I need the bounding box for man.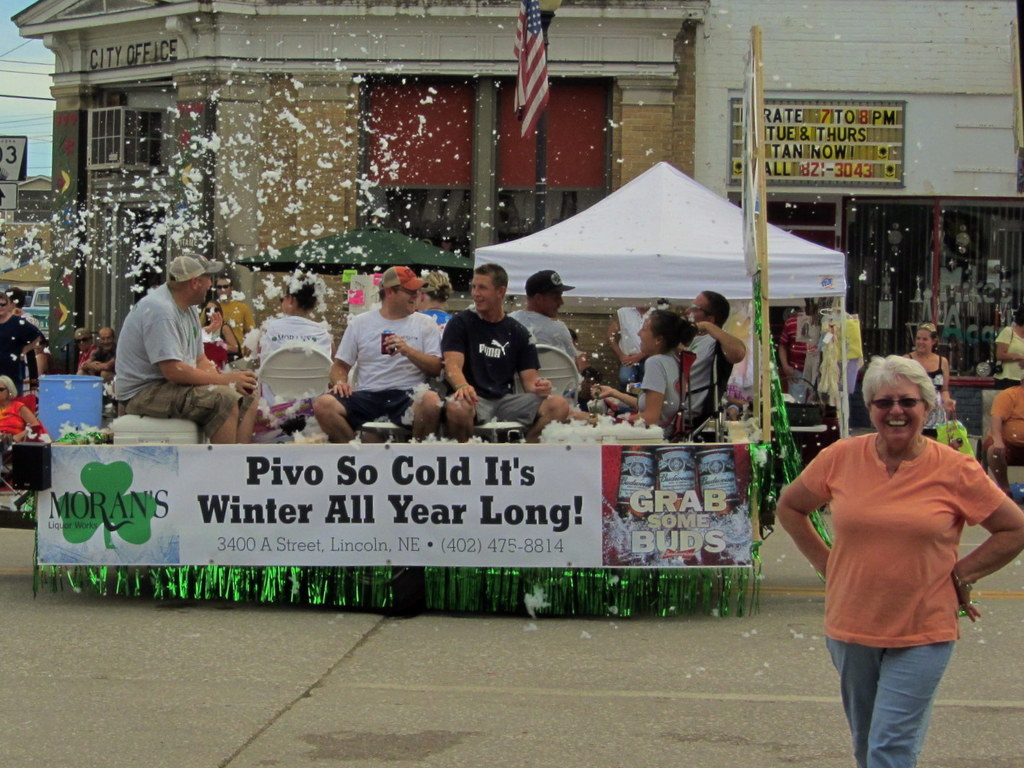
Here it is: [x1=307, y1=261, x2=439, y2=451].
